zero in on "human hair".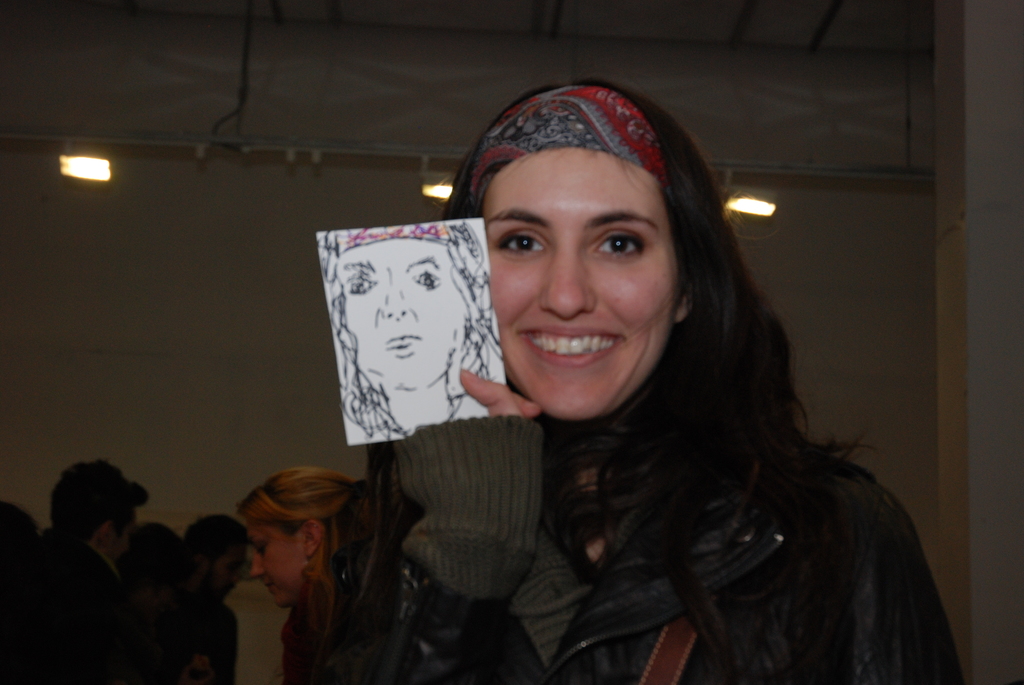
Zeroed in: bbox=[136, 527, 182, 571].
